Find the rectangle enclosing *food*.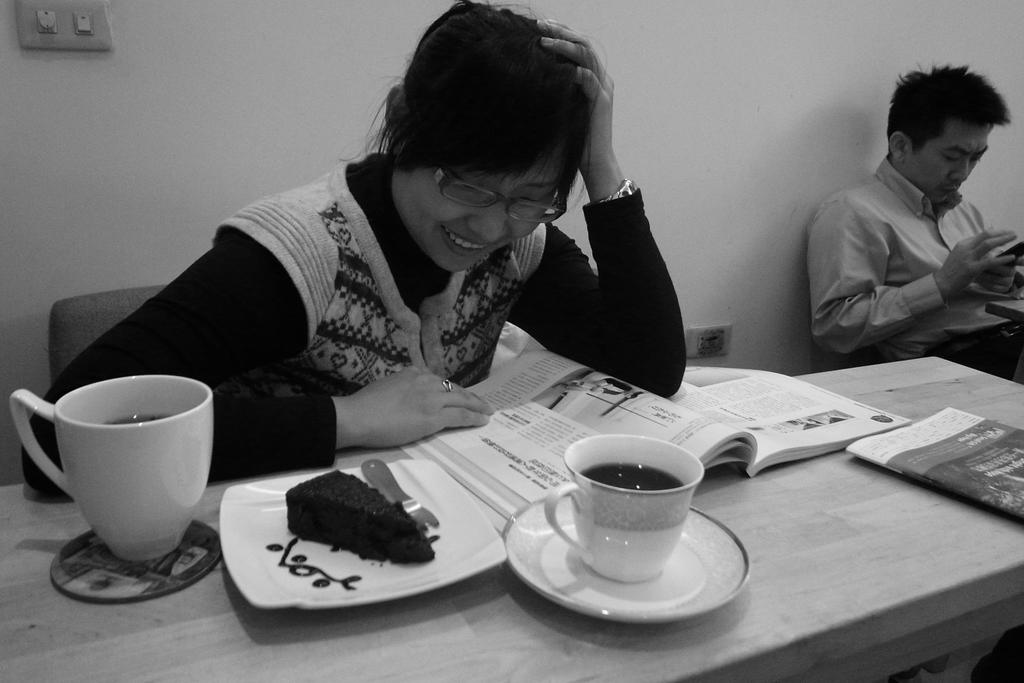
<box>278,467,440,564</box>.
